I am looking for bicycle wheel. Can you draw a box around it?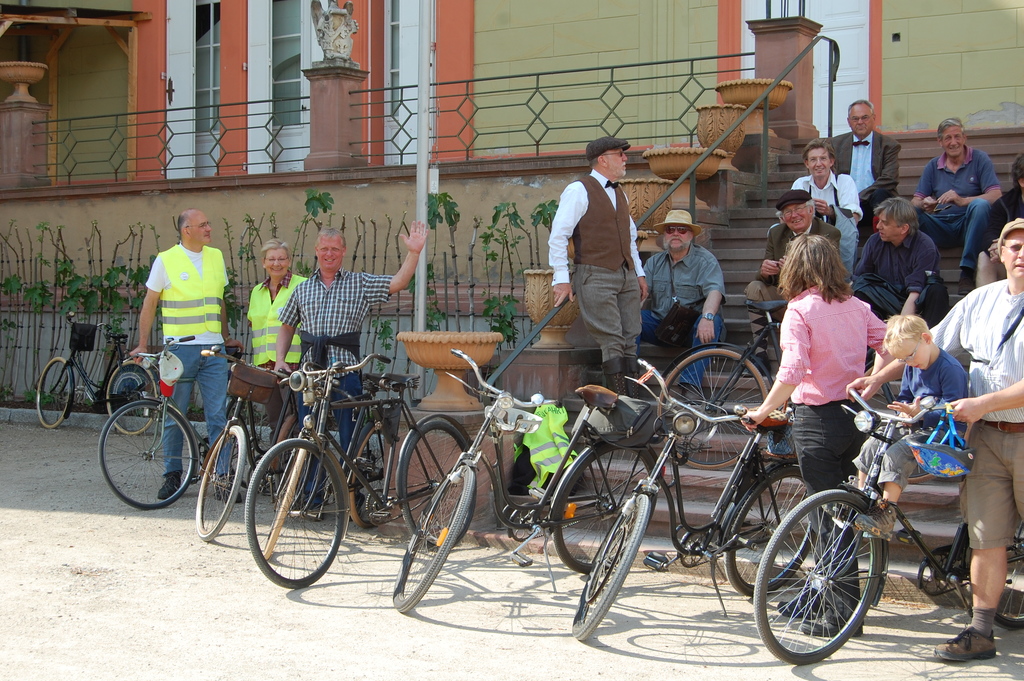
Sure, the bounding box is rect(223, 398, 276, 461).
